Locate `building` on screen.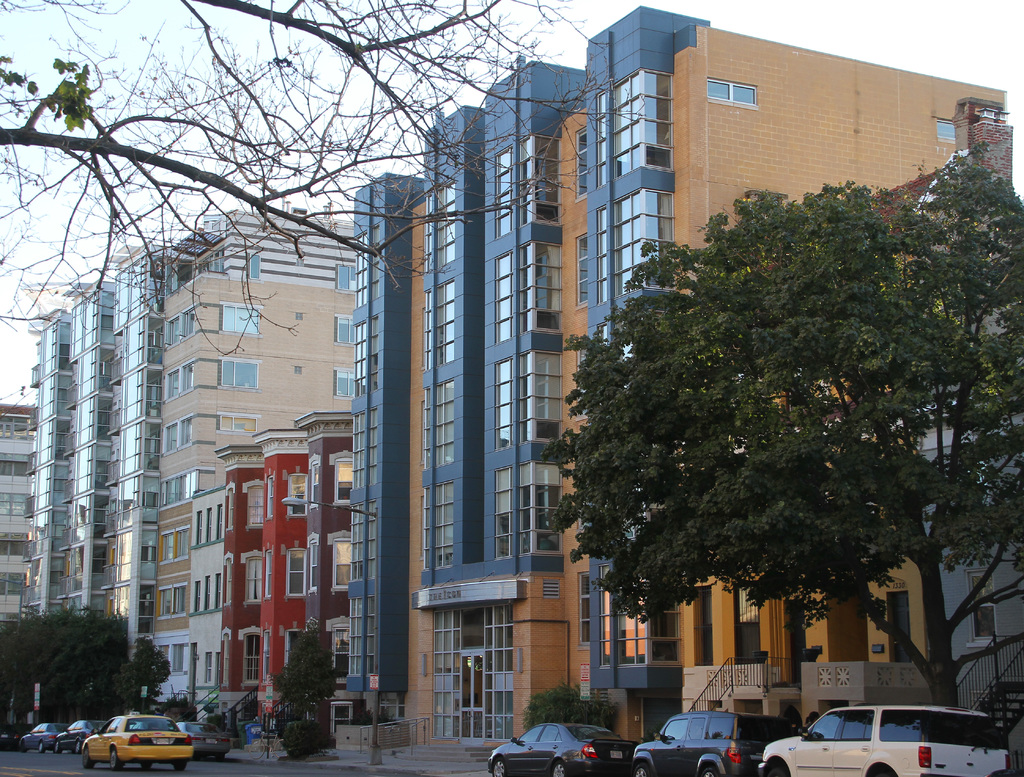
On screen at region(0, 408, 33, 612).
